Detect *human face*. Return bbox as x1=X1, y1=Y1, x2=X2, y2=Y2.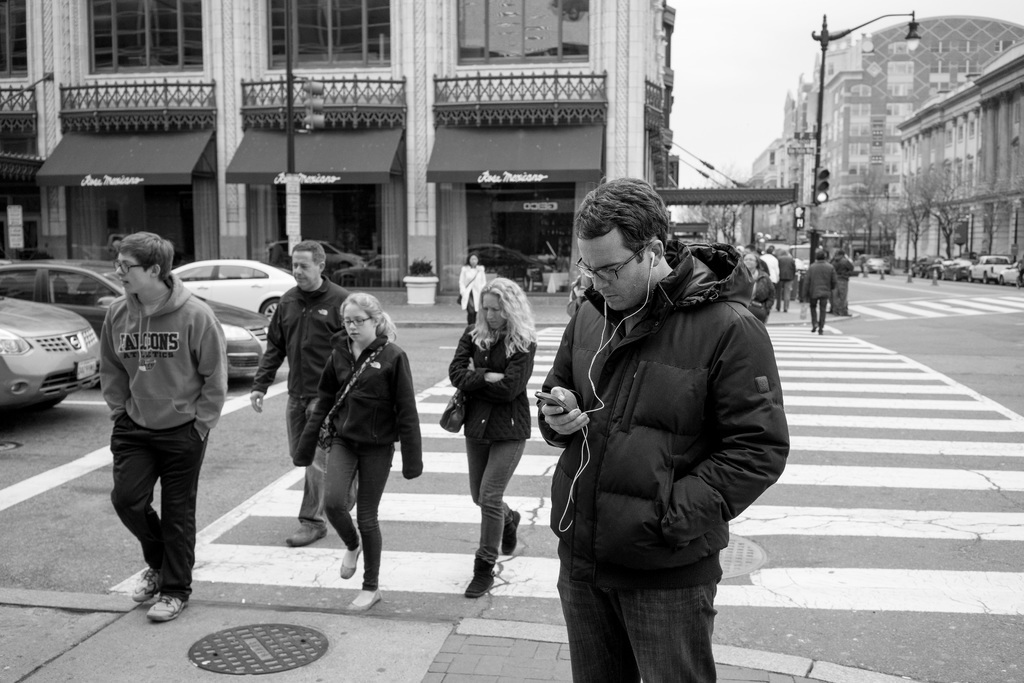
x1=291, y1=251, x2=320, y2=289.
